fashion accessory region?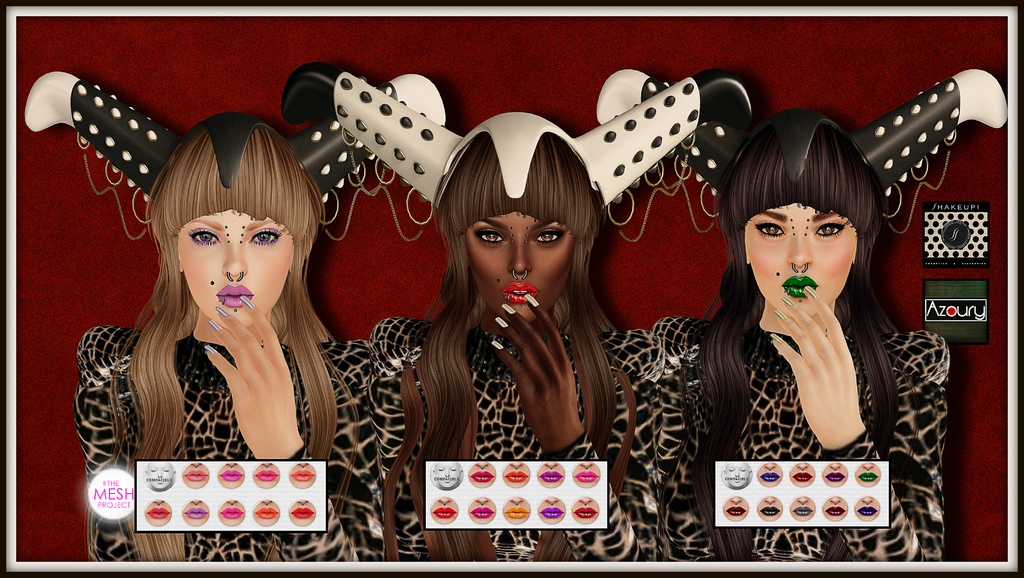
box=[501, 302, 515, 315]
